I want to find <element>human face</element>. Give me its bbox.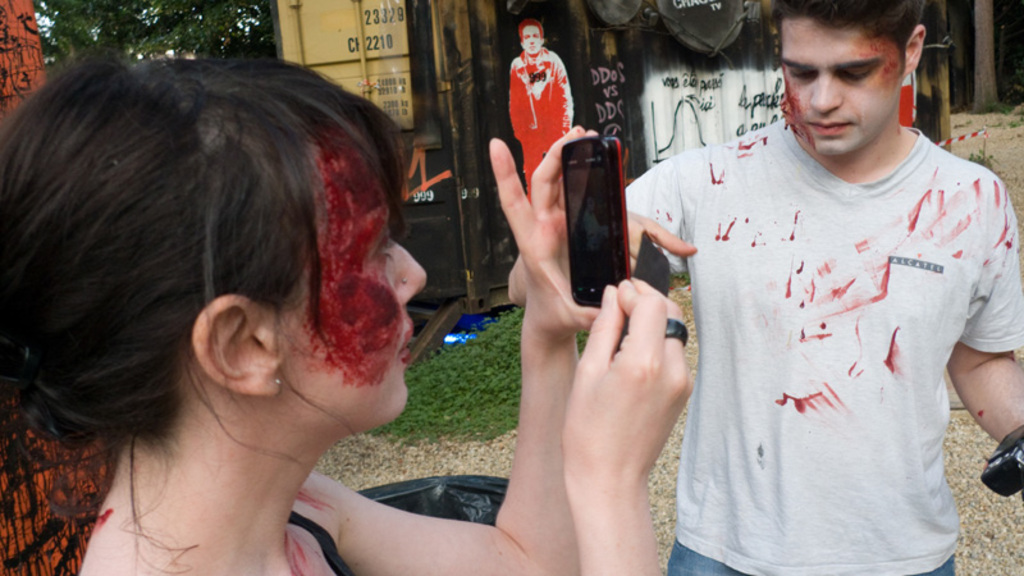
pyautogui.locateOnScreen(785, 18, 908, 156).
